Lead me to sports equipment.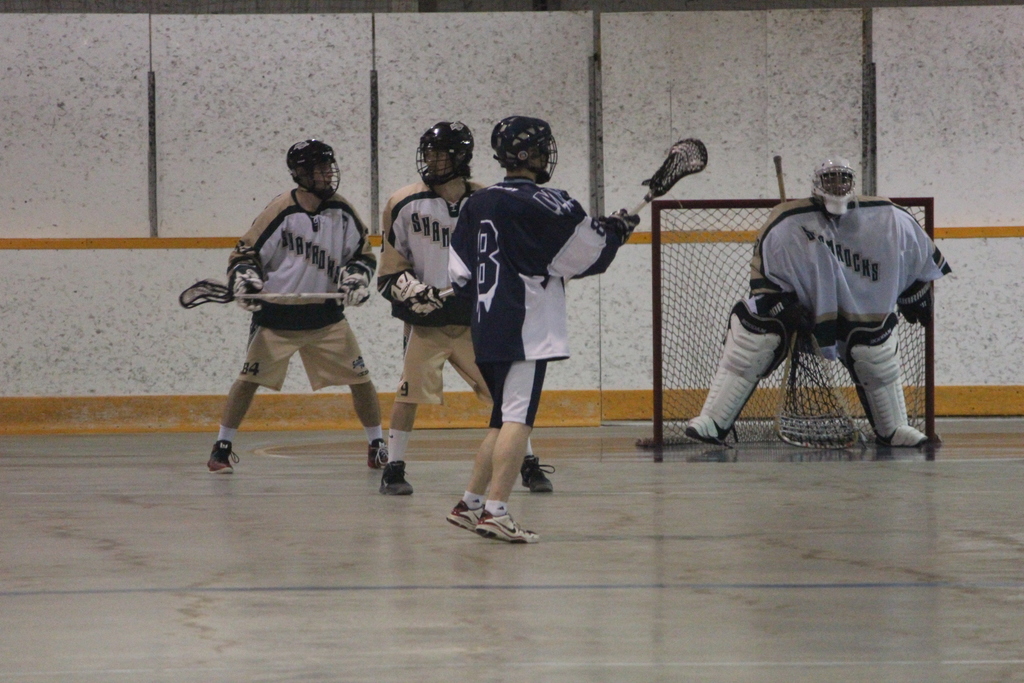
Lead to detection(847, 311, 909, 443).
